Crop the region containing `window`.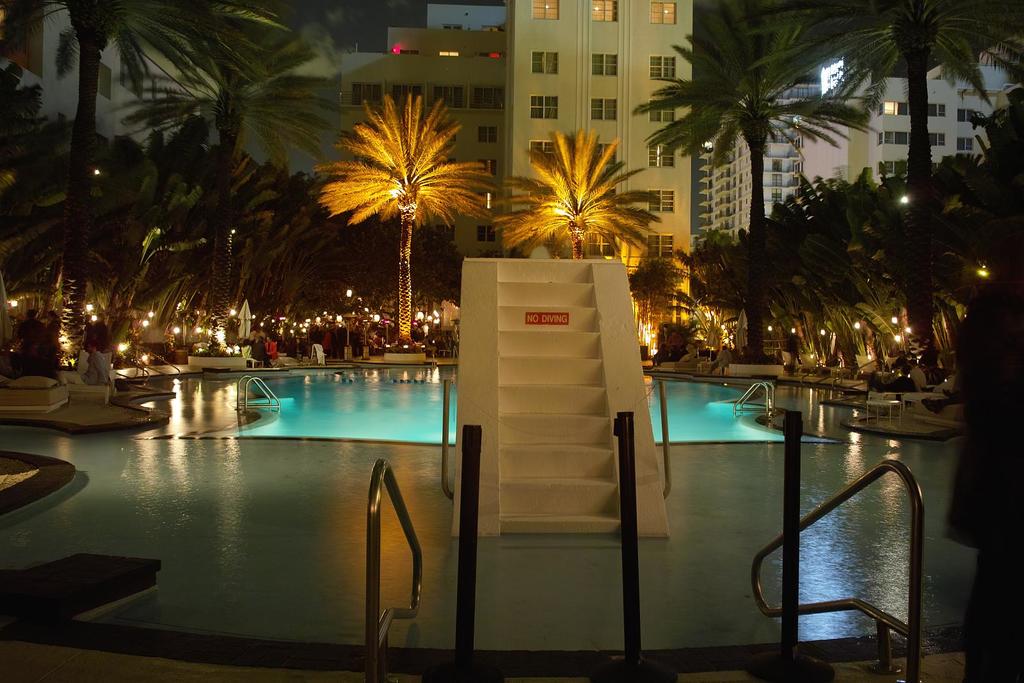
Crop region: rect(584, 229, 616, 258).
